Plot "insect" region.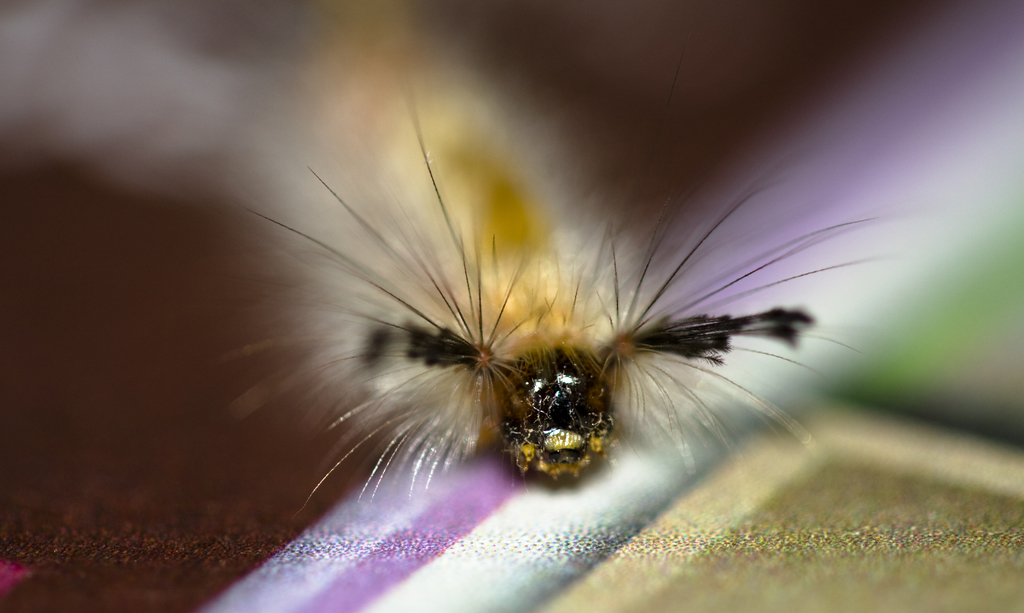
Plotted at (221,0,958,489).
